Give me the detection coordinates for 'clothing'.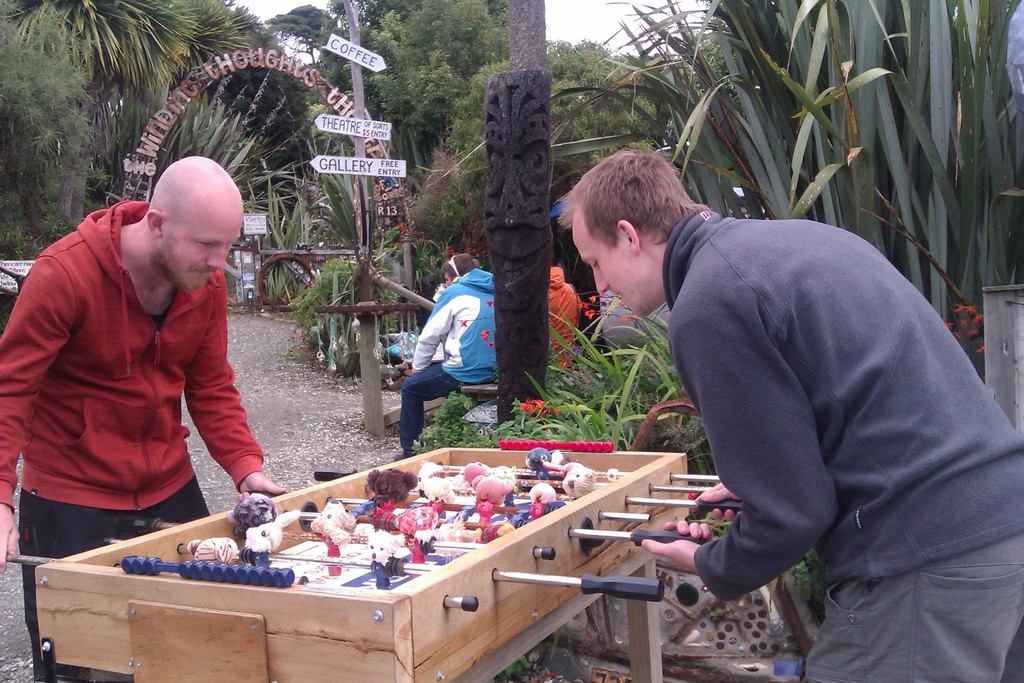
399,270,497,449.
